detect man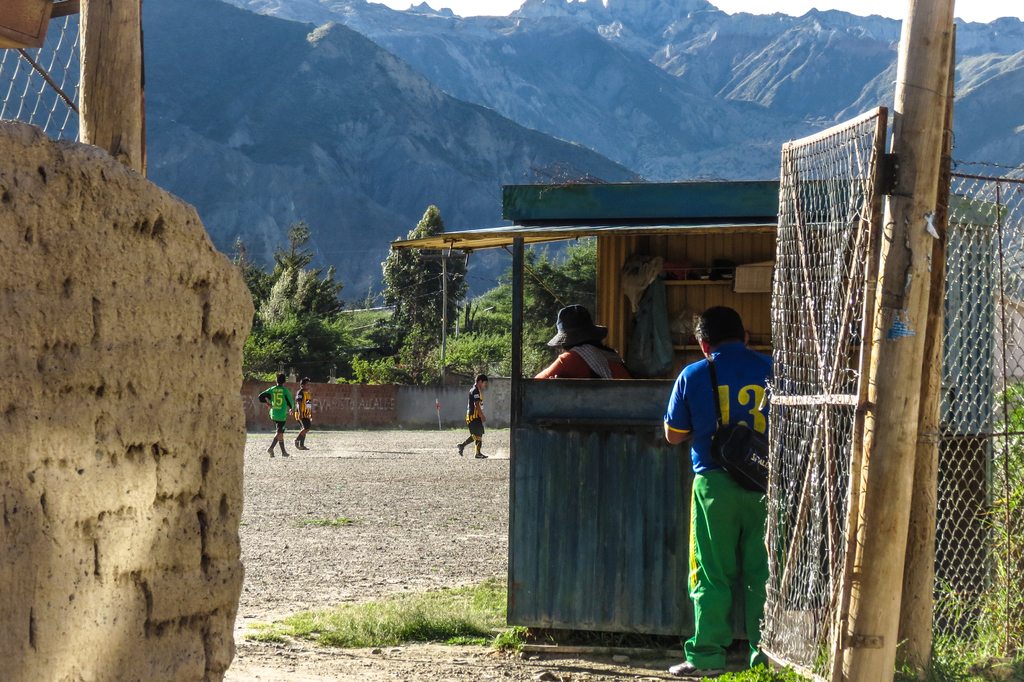
[543,312,641,402]
